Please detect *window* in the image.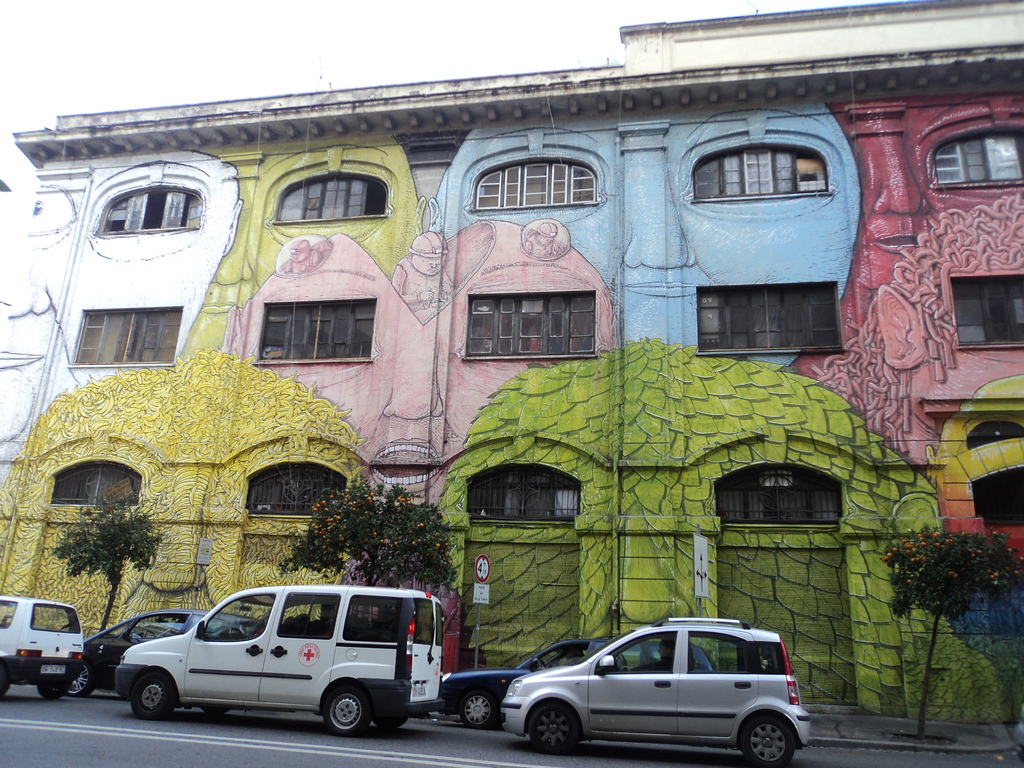
(721, 463, 842, 527).
